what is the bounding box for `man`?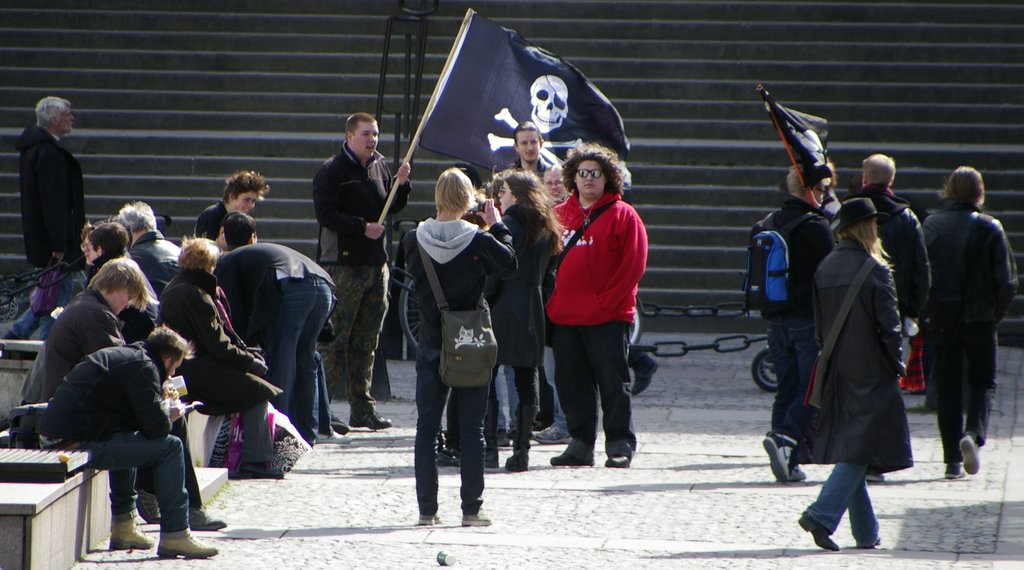
bbox(61, 289, 199, 553).
